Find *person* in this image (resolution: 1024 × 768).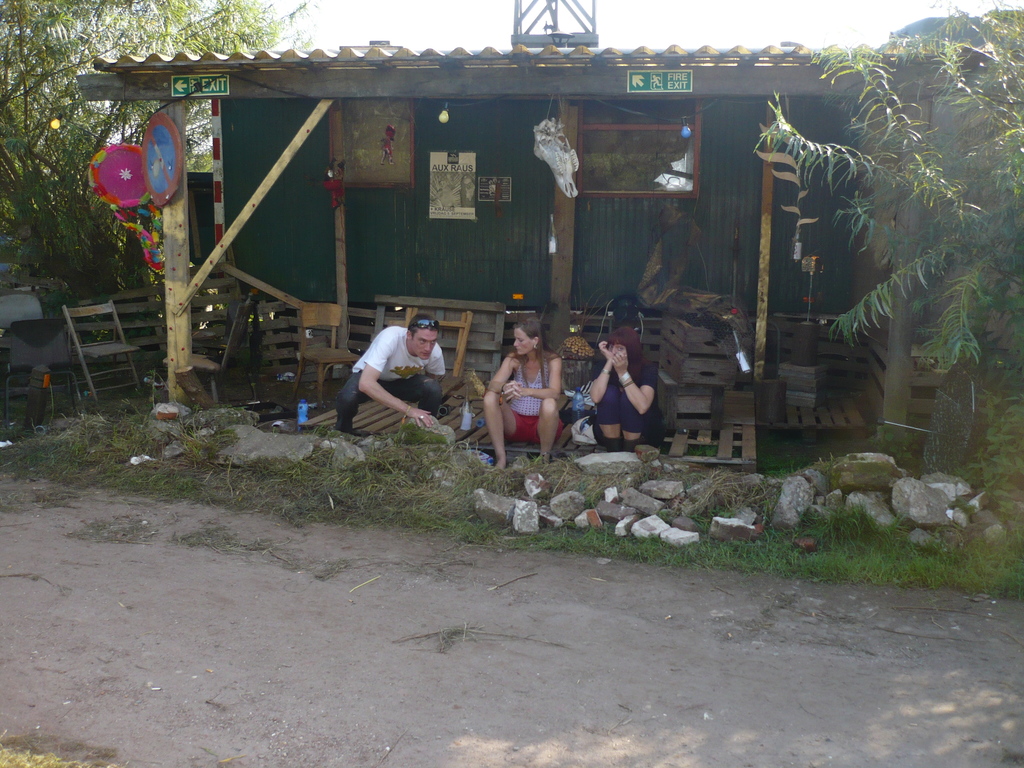
(473,313,573,469).
